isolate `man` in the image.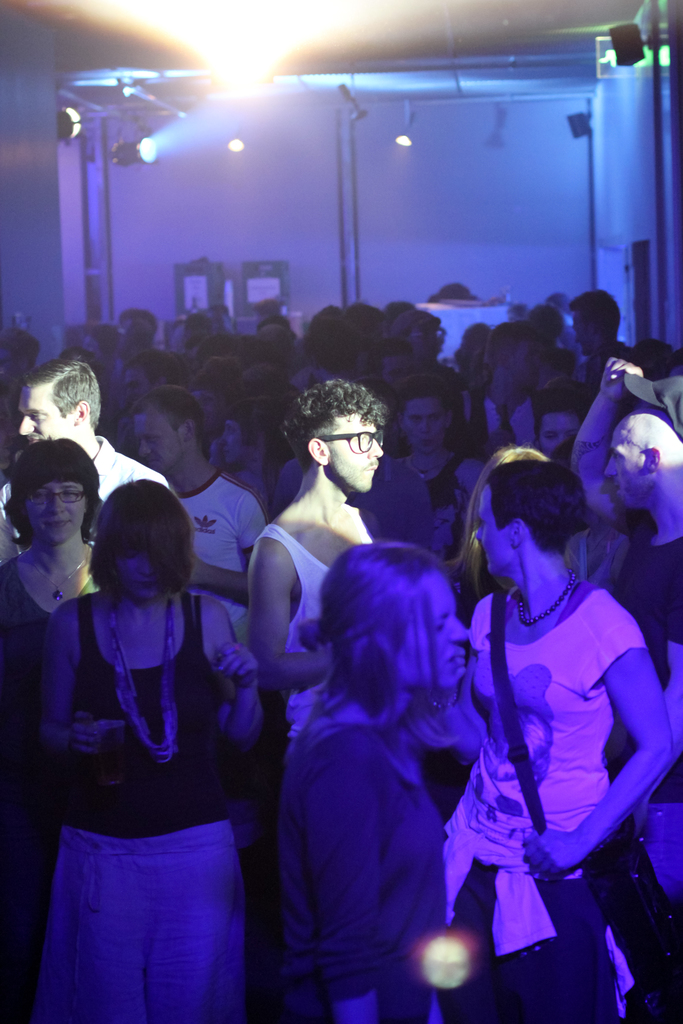
Isolated region: 126 385 265 849.
